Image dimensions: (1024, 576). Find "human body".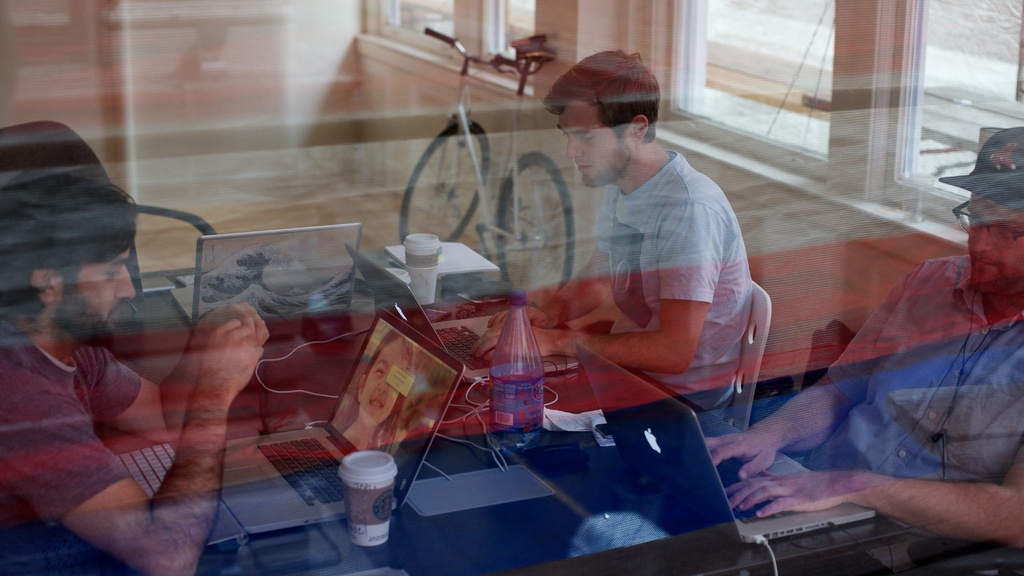
546, 74, 779, 438.
